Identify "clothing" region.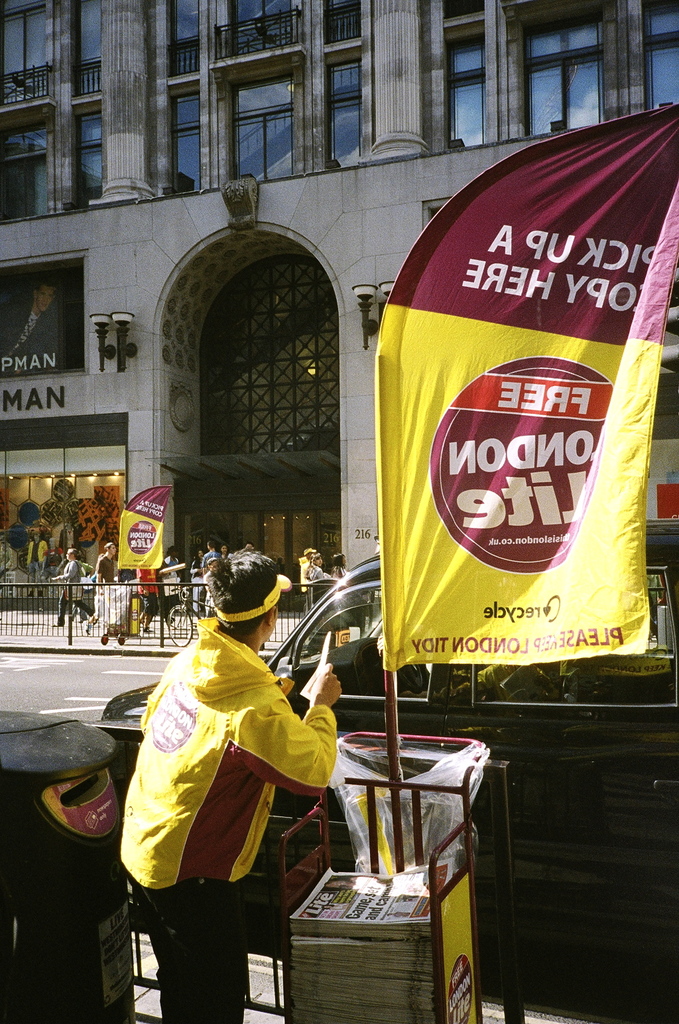
Region: Rect(93, 552, 118, 615).
